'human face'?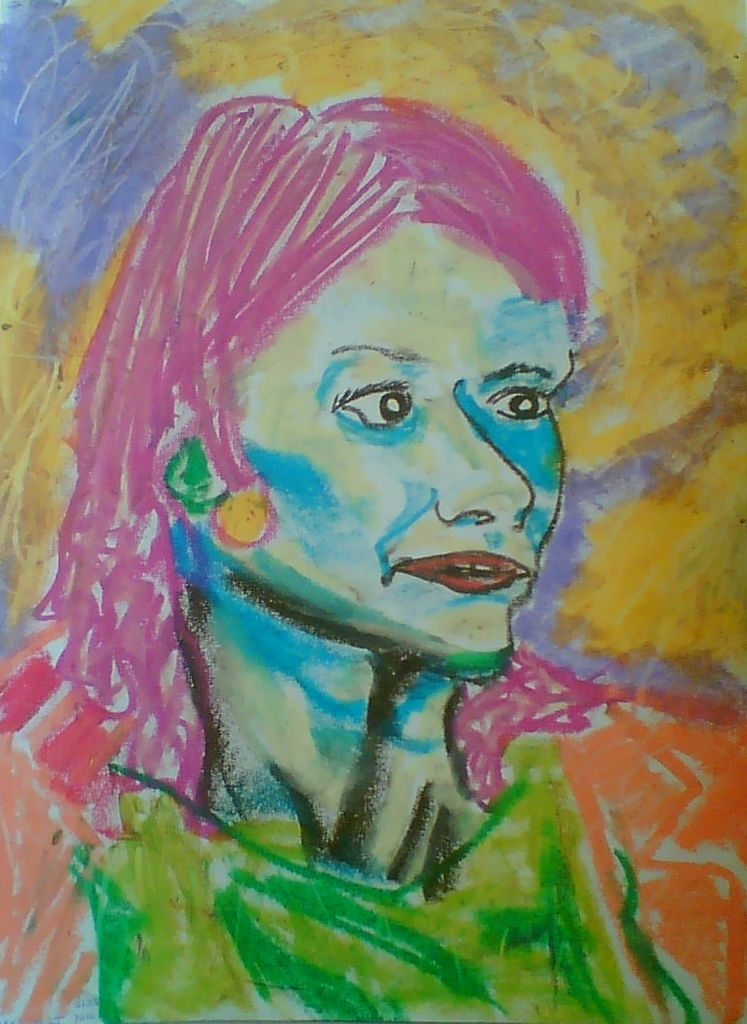
bbox=[229, 214, 582, 688]
